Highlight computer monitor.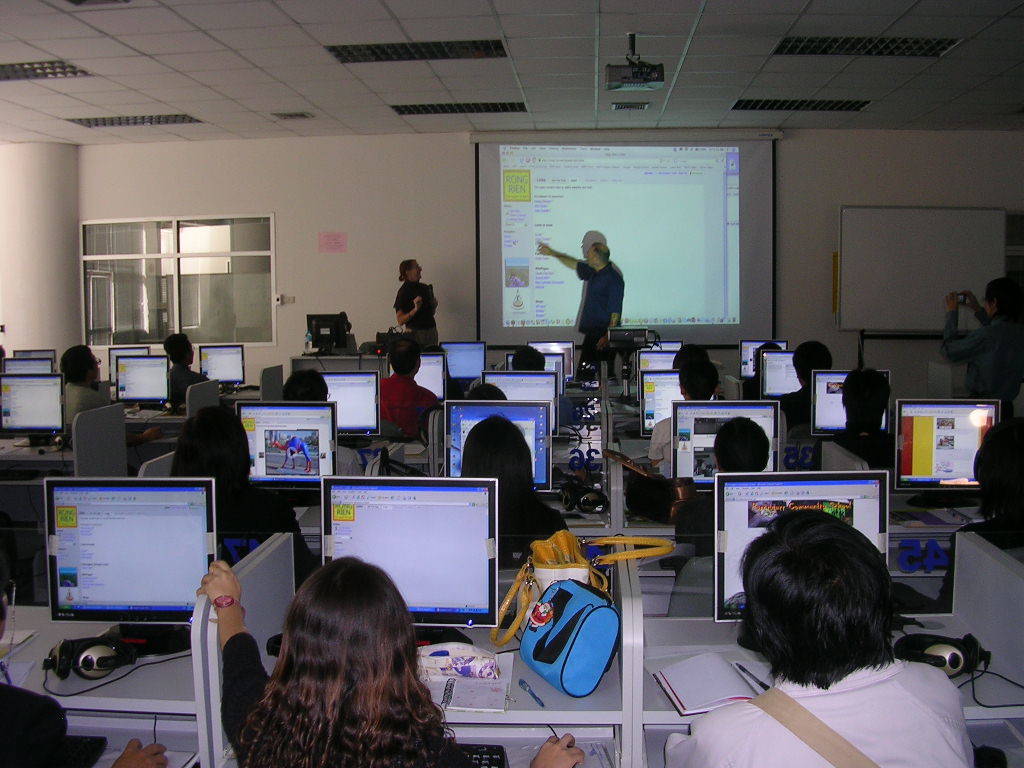
Highlighted region: bbox=[476, 366, 564, 443].
